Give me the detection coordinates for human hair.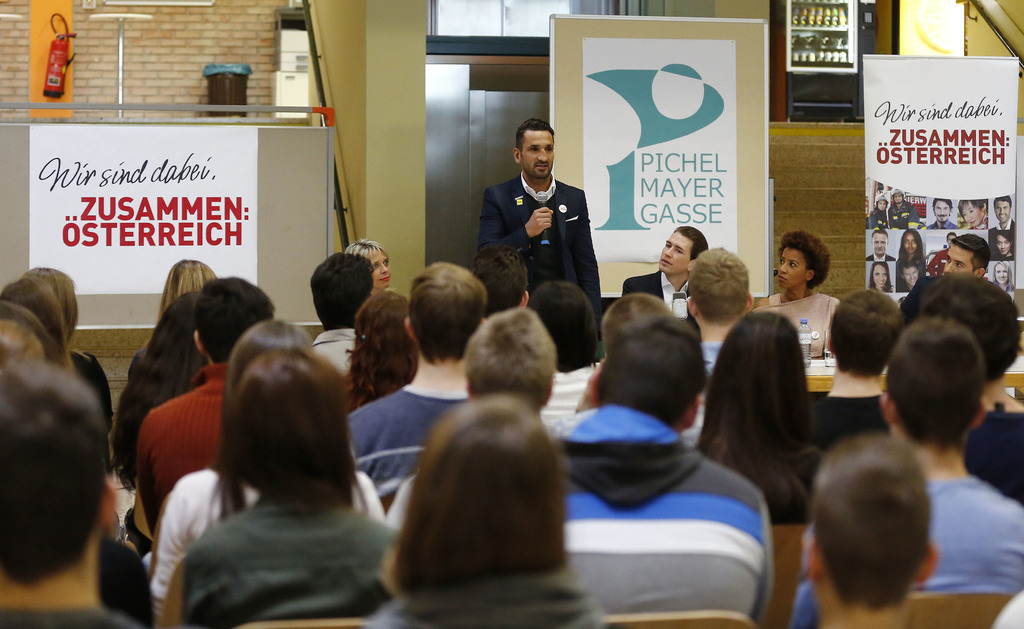
rect(872, 230, 888, 240).
